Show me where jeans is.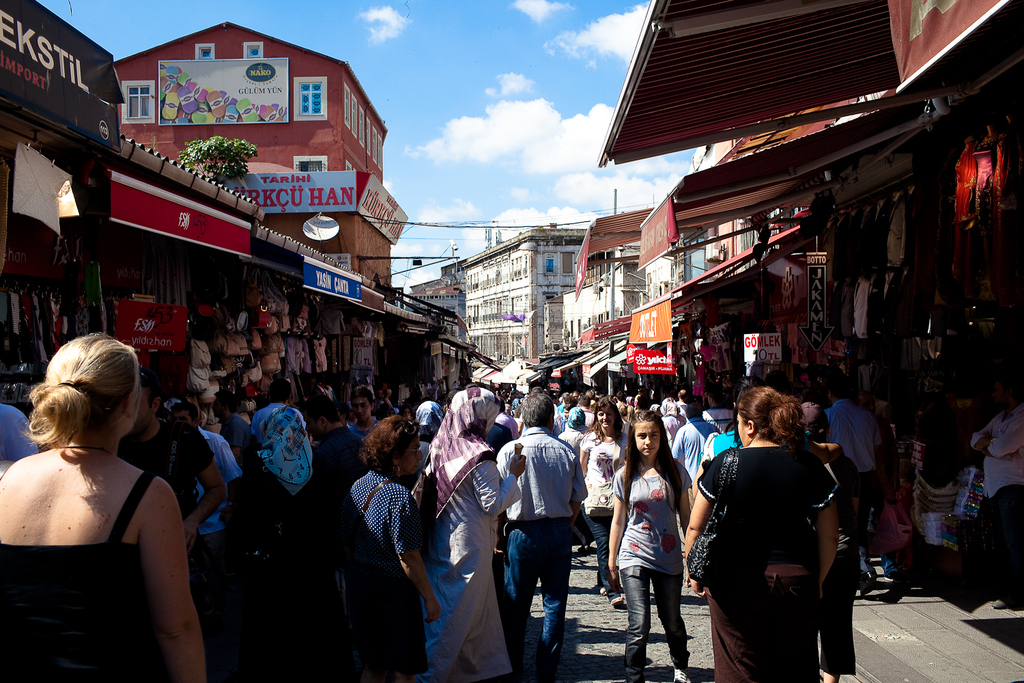
jeans is at BBox(501, 520, 572, 682).
